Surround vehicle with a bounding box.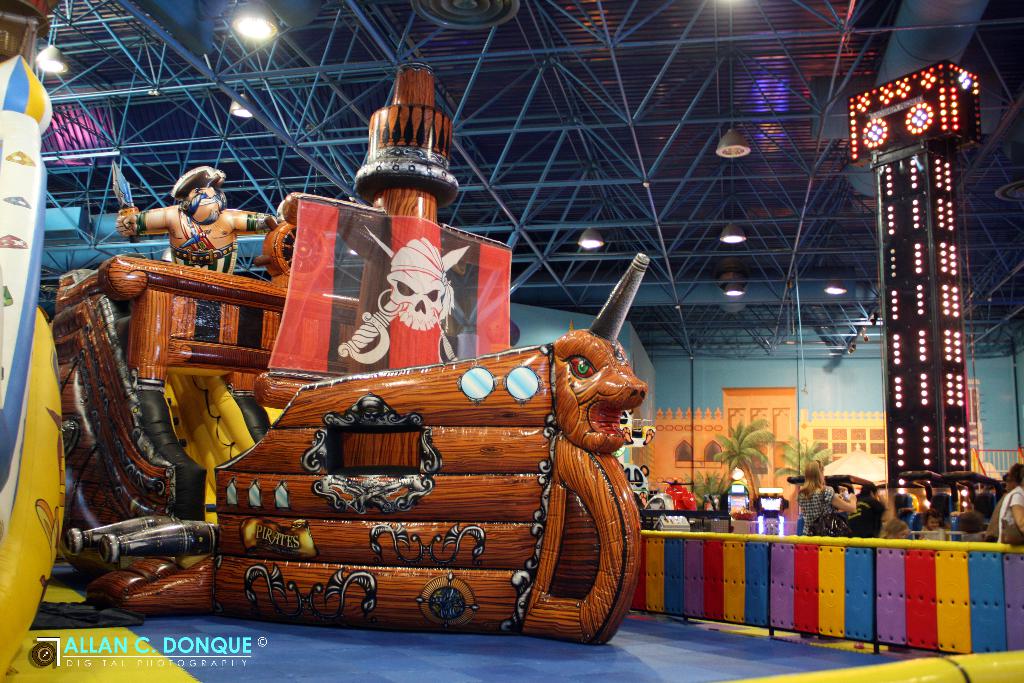
box(35, 58, 650, 646).
